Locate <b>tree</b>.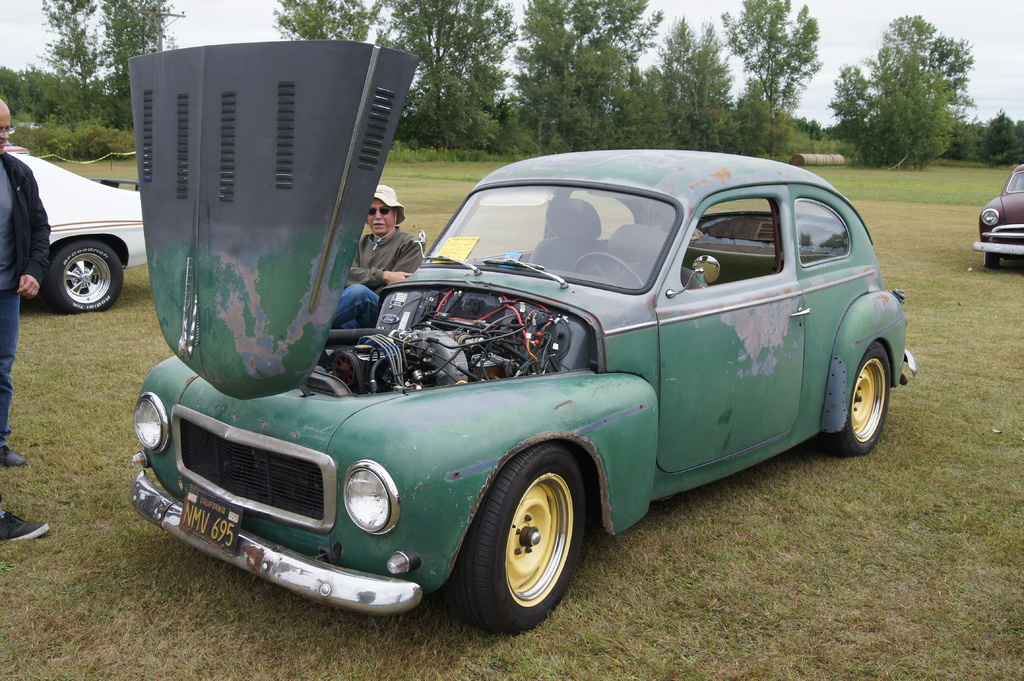
Bounding box: <bbox>516, 0, 656, 151</bbox>.
